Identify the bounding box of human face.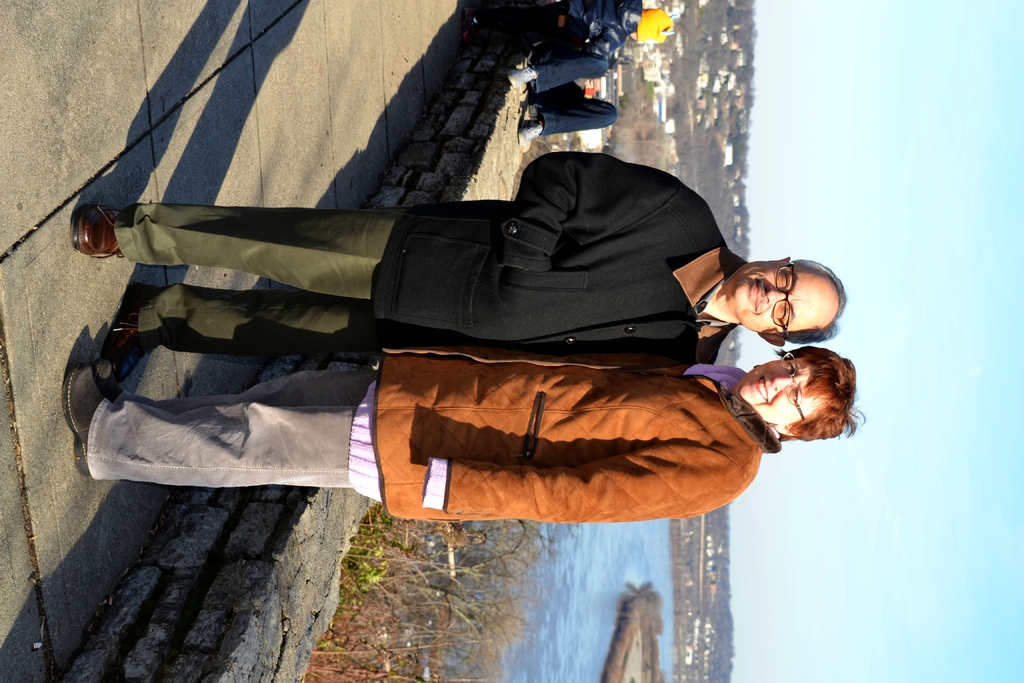
box=[729, 263, 841, 334].
